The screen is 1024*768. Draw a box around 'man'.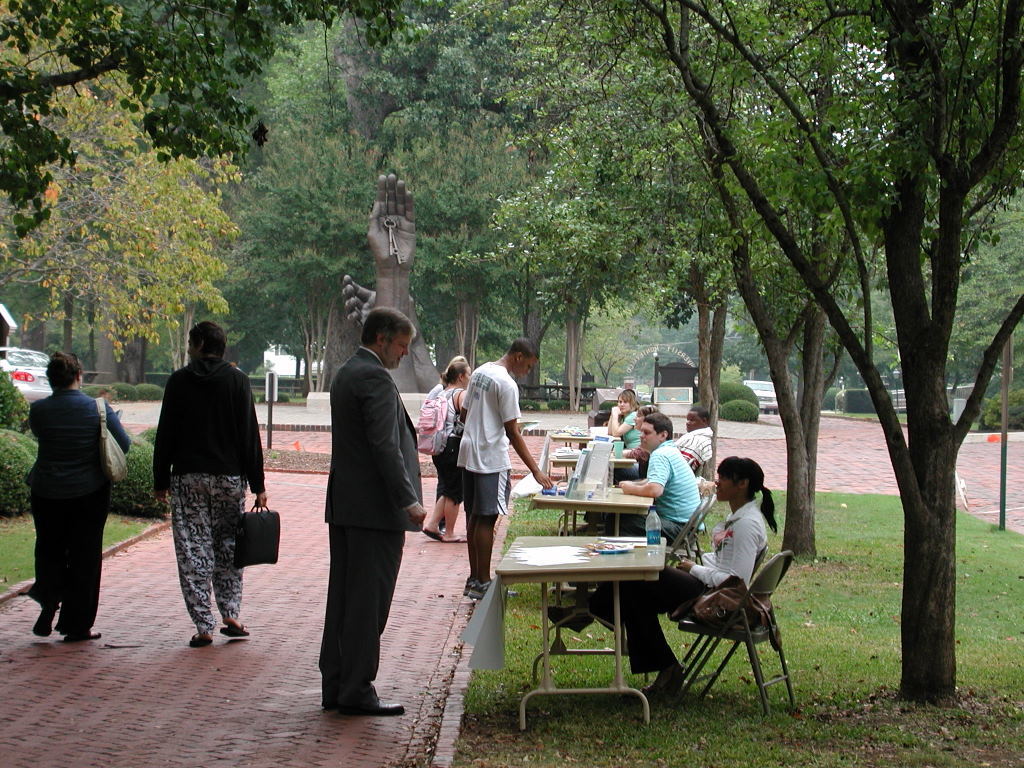
select_region(604, 415, 717, 547).
